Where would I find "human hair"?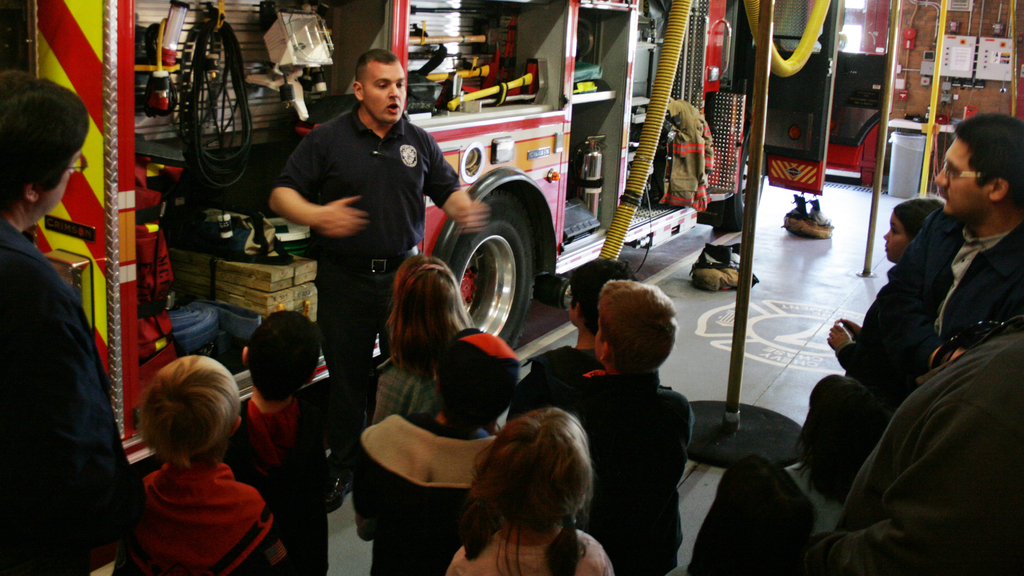
At 593, 276, 683, 383.
